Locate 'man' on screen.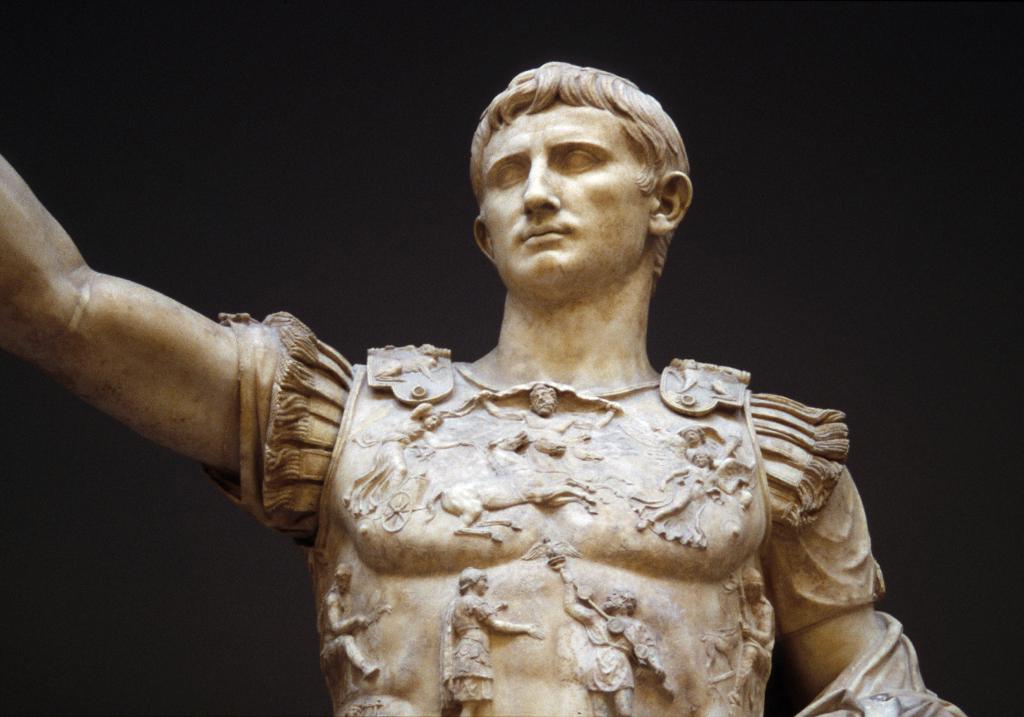
On screen at (left=111, top=58, right=904, bottom=678).
